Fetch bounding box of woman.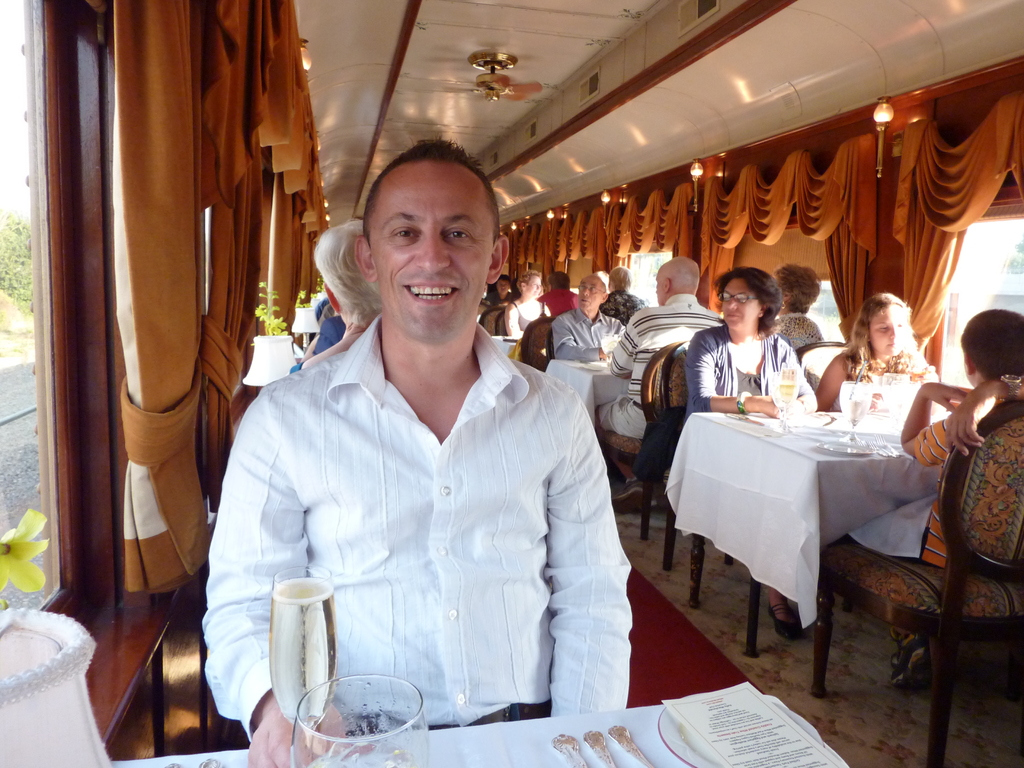
Bbox: {"left": 506, "top": 269, "right": 556, "bottom": 336}.
